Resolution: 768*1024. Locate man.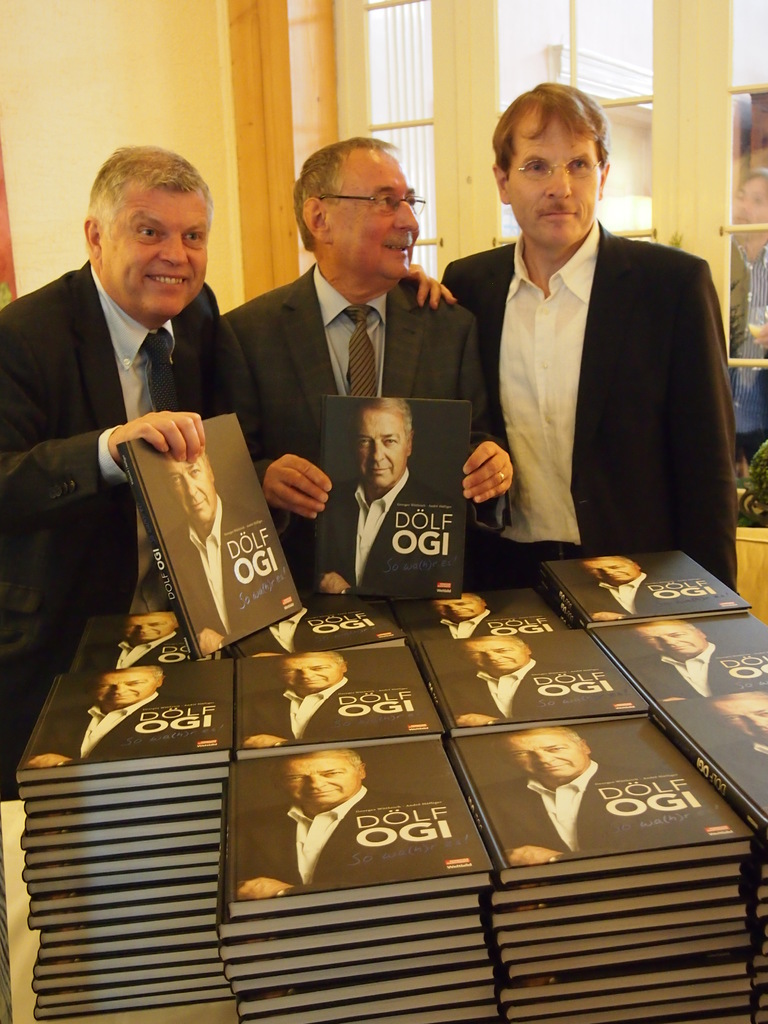
bbox=[621, 619, 767, 703].
